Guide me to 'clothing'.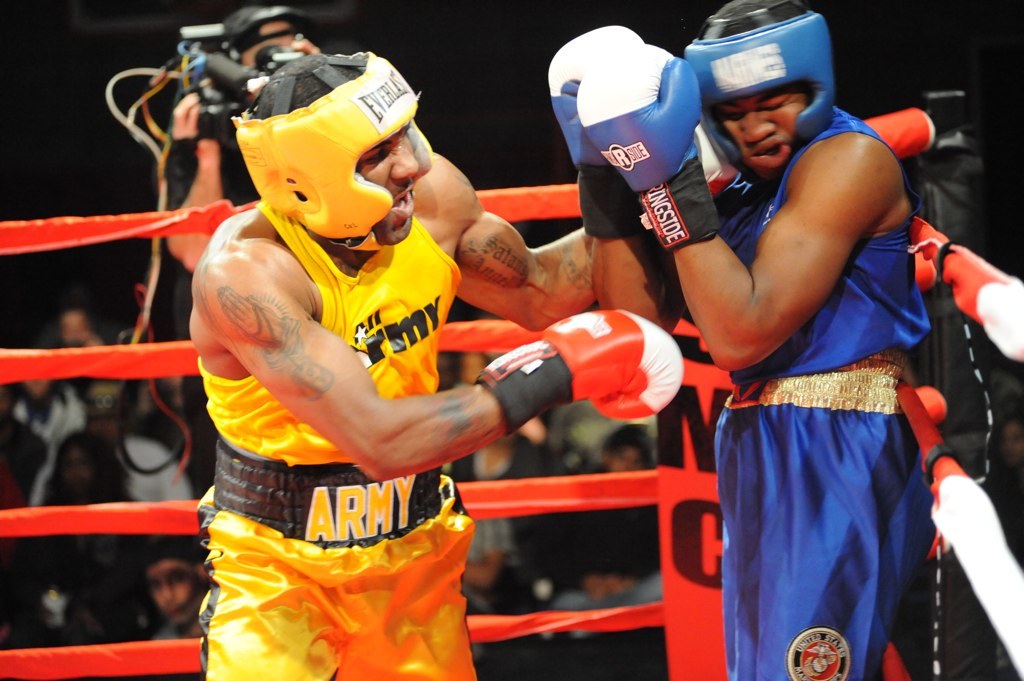
Guidance: <bbox>15, 382, 91, 515</bbox>.
